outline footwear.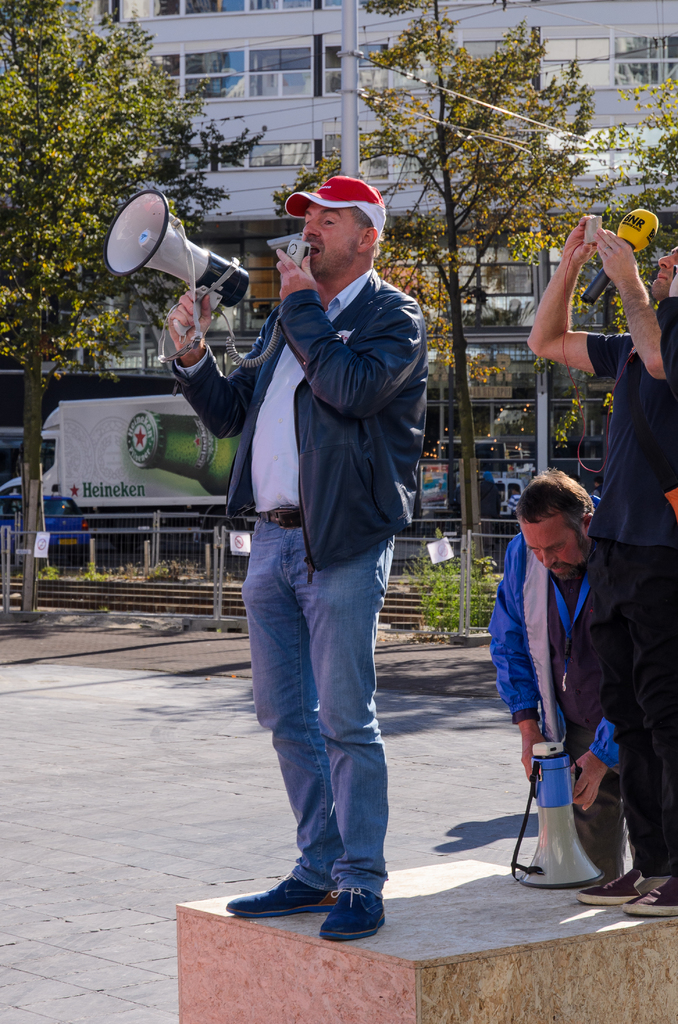
Outline: bbox=[574, 867, 665, 904].
